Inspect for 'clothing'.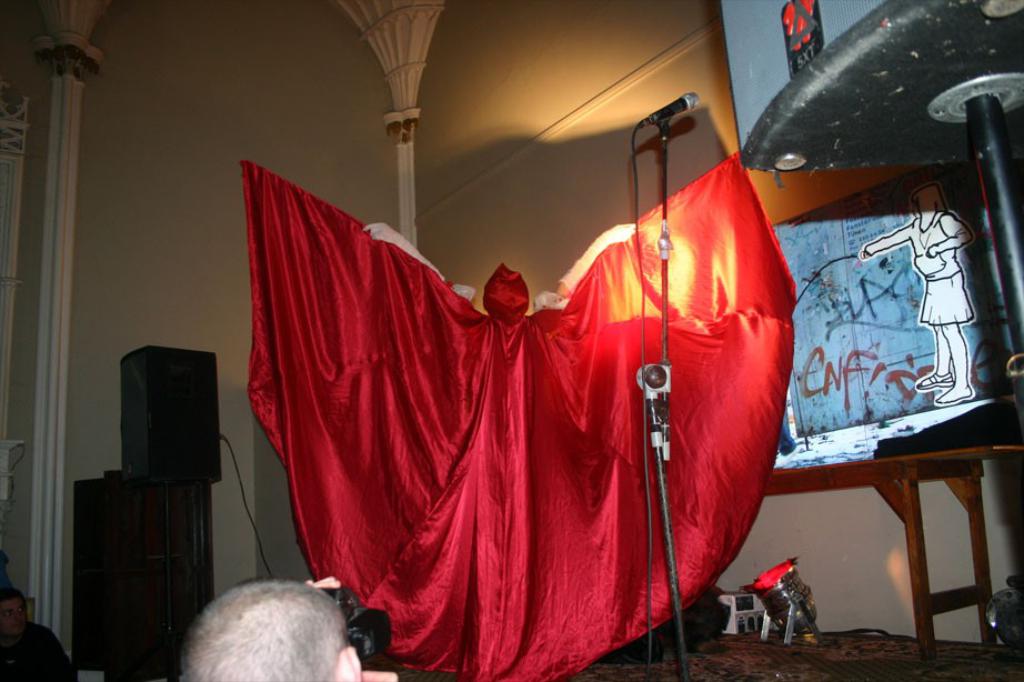
Inspection: 248 166 797 681.
